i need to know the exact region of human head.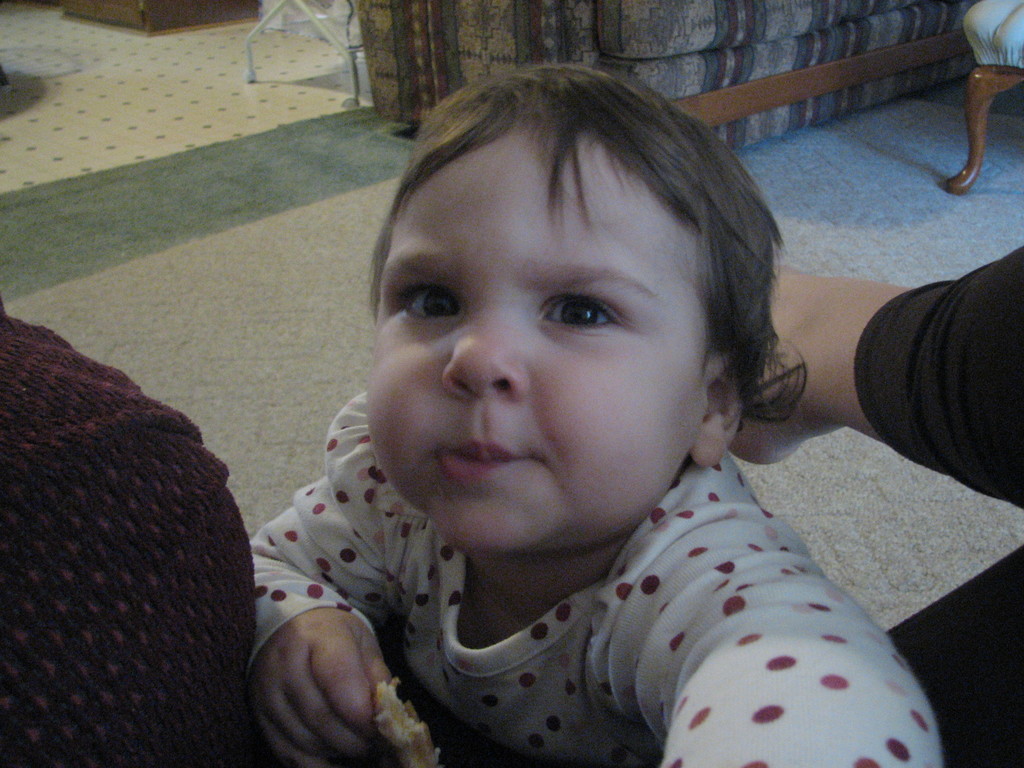
Region: <box>353,56,780,553</box>.
